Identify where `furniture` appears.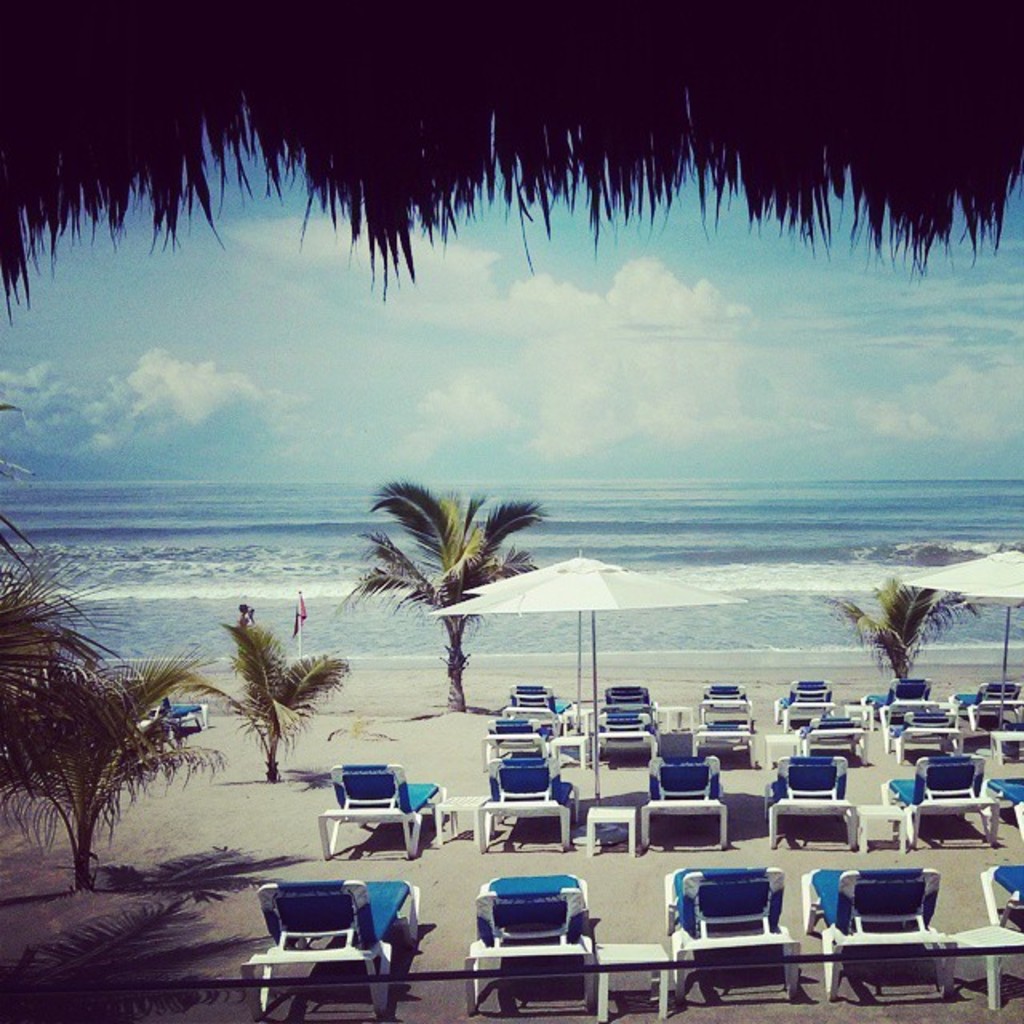
Appears at [971,864,1022,946].
